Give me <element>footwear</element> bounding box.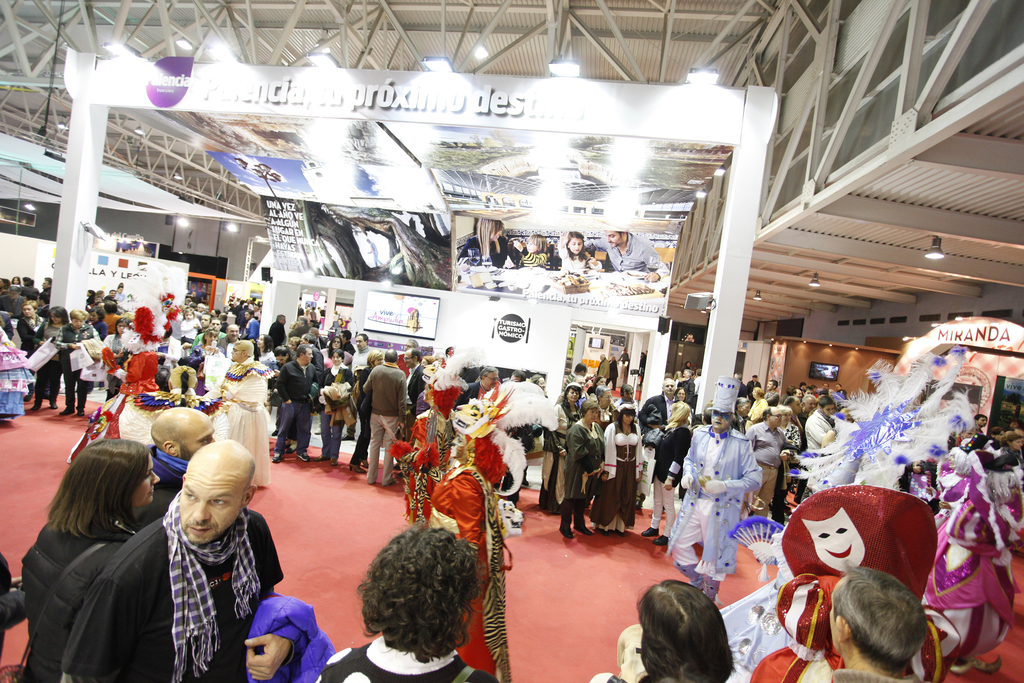
392 466 398 470.
